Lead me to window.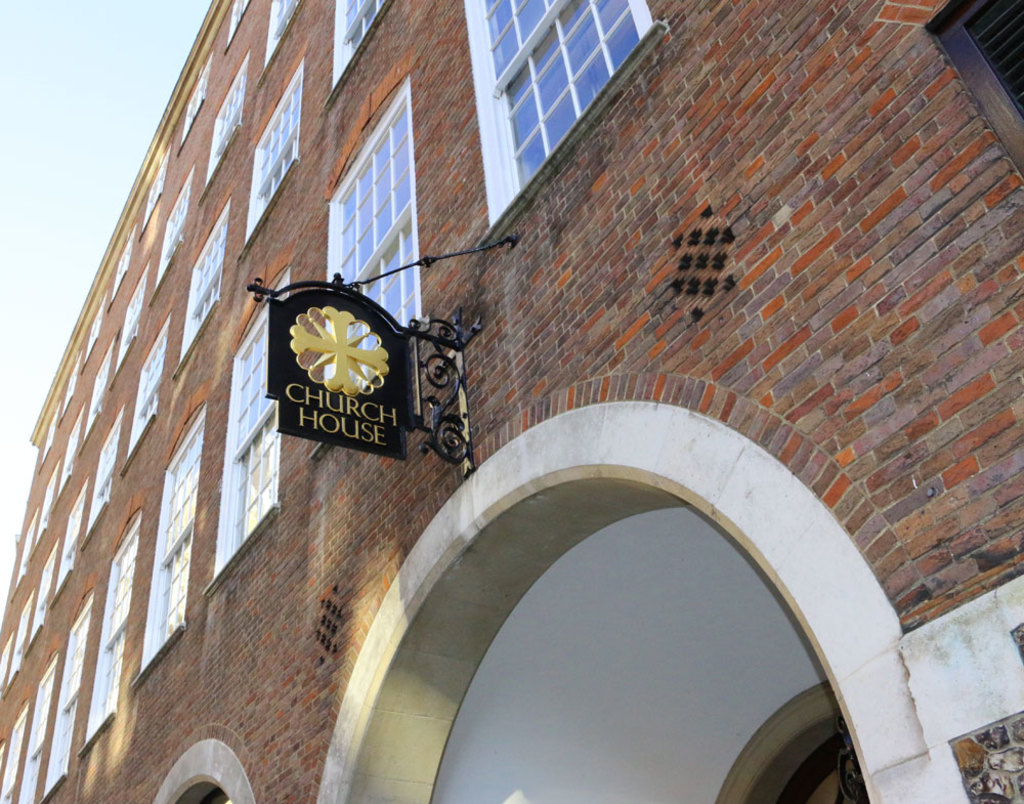
Lead to <bbox>0, 645, 31, 715</bbox>.
